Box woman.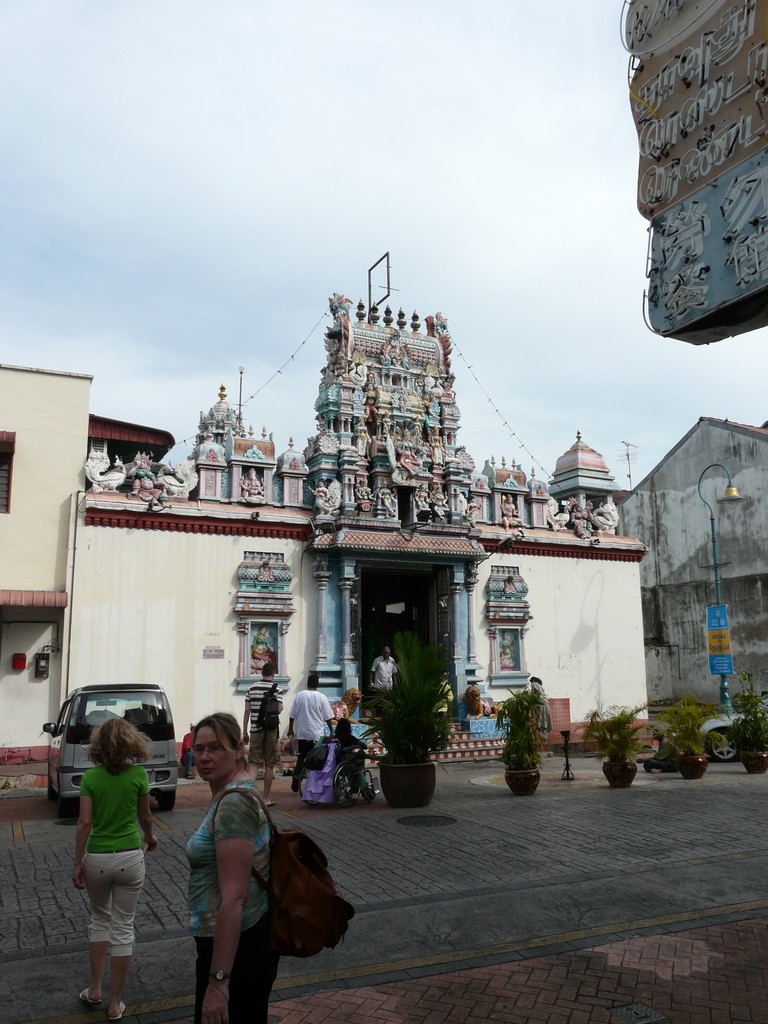
left=69, top=717, right=155, bottom=1020.
